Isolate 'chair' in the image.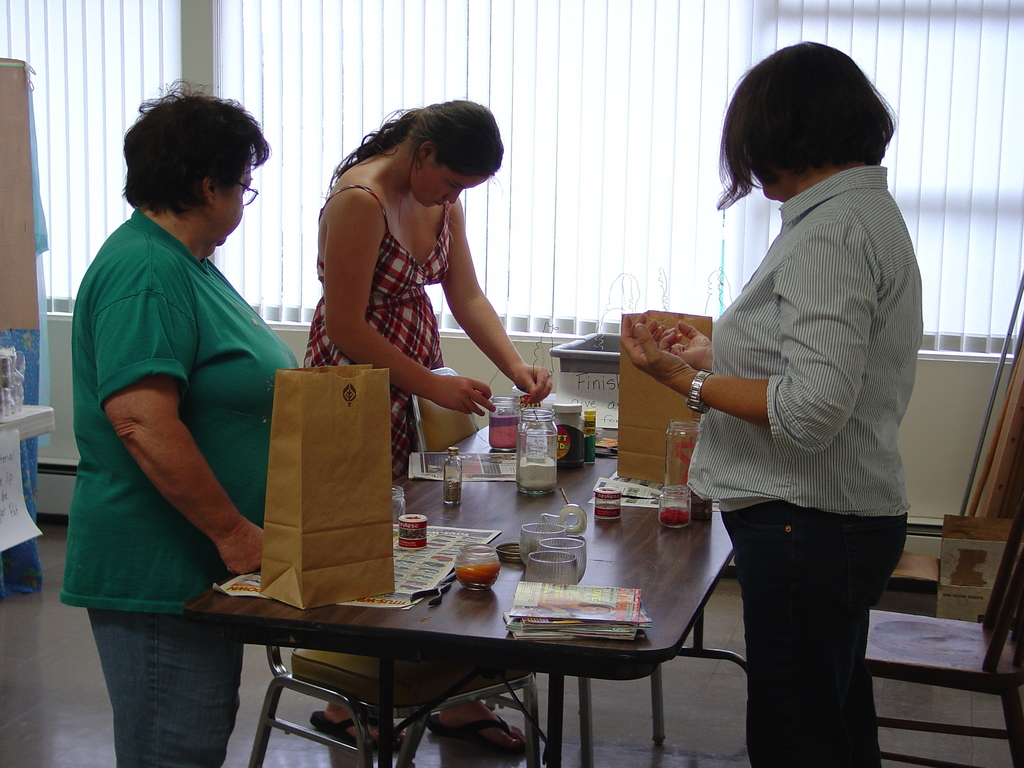
Isolated region: [left=861, top=503, right=1023, bottom=767].
